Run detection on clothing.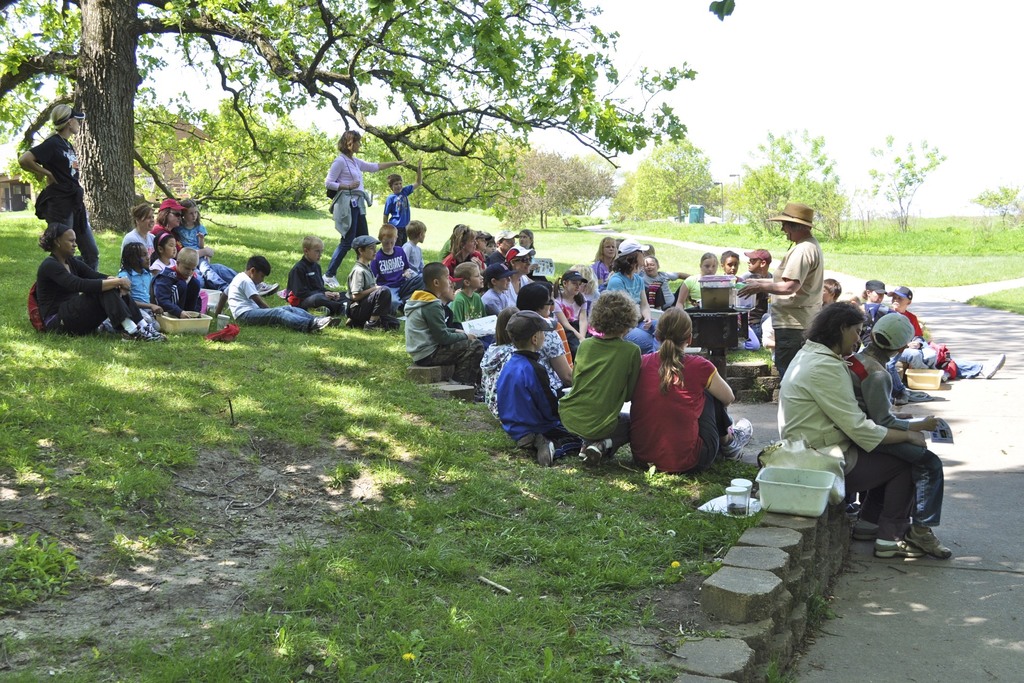
Result: bbox(23, 136, 98, 272).
